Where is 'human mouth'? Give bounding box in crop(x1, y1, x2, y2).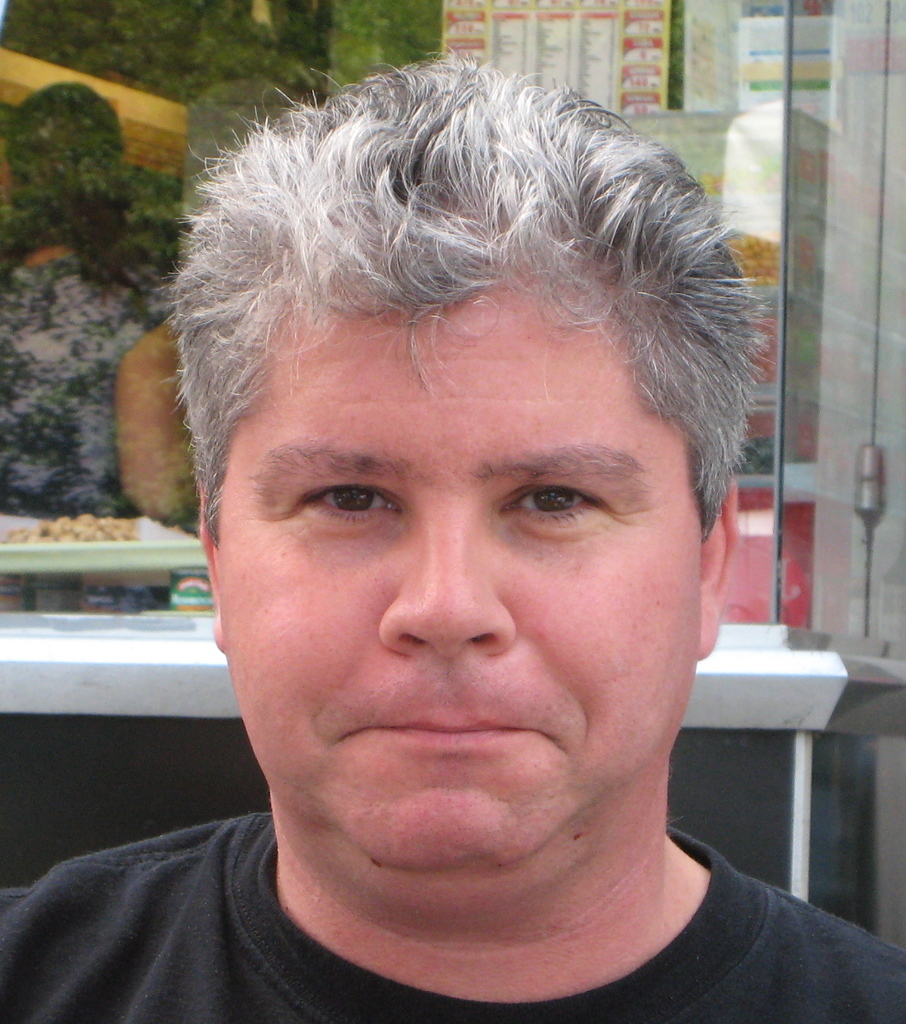
crop(337, 716, 547, 750).
